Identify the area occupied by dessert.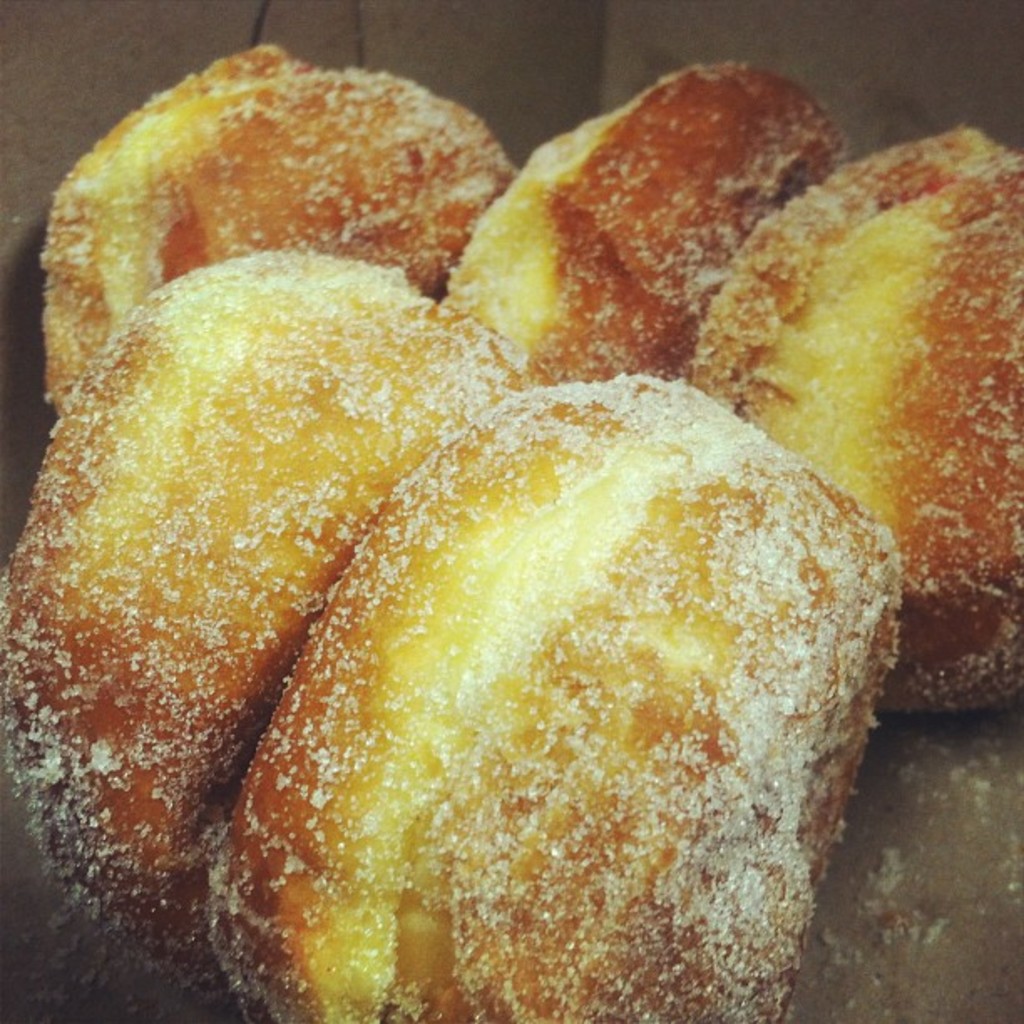
Area: <region>796, 716, 1022, 1022</region>.
